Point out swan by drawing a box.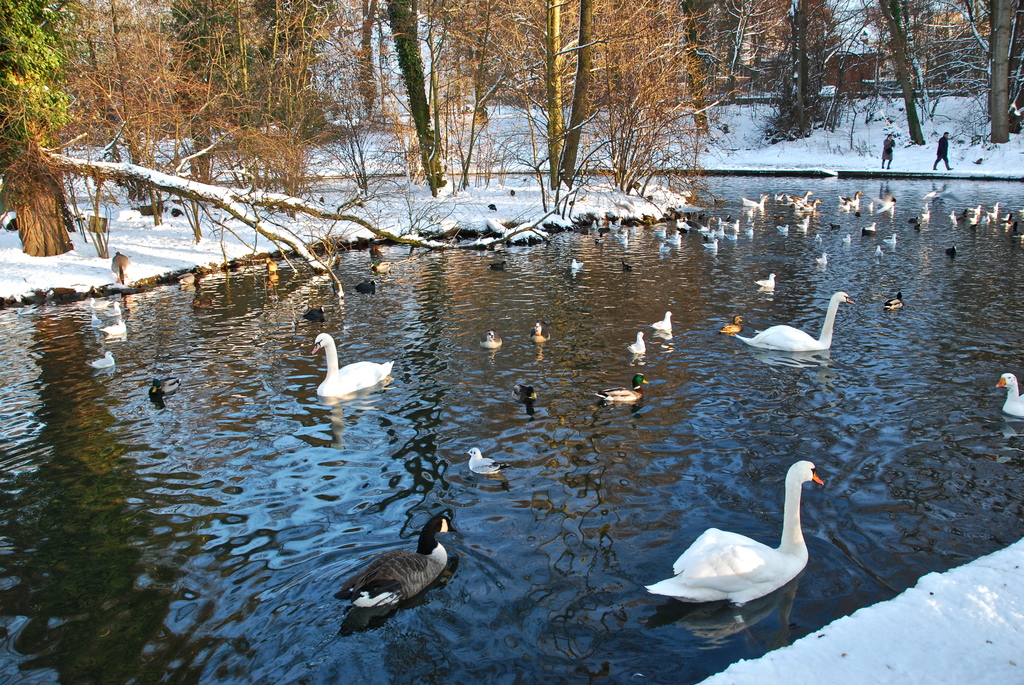
crop(747, 225, 753, 237).
